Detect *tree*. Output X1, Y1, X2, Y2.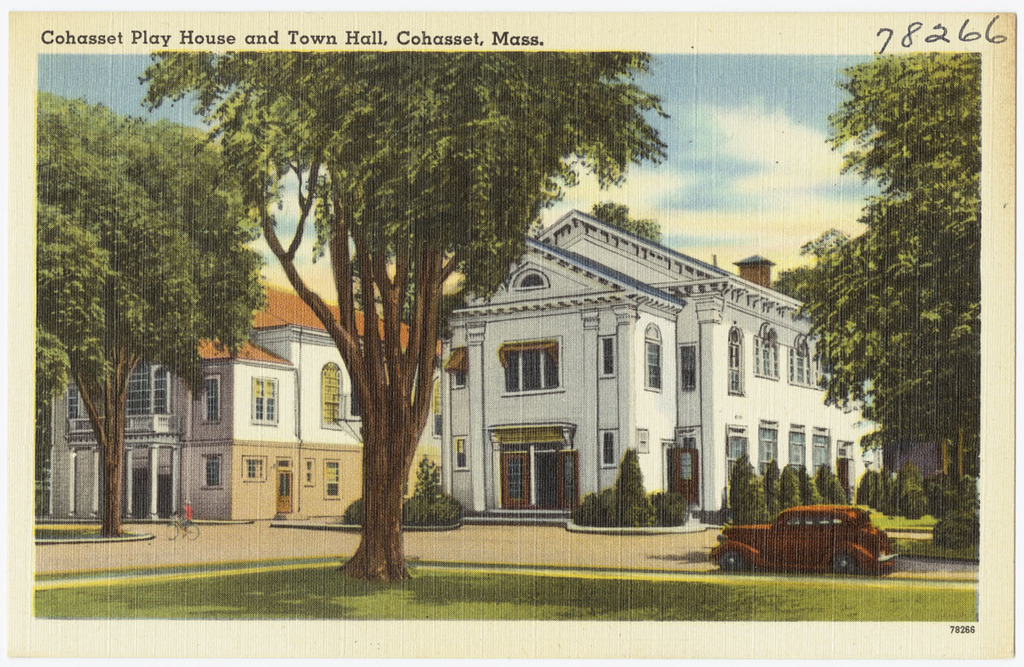
37, 91, 268, 538.
